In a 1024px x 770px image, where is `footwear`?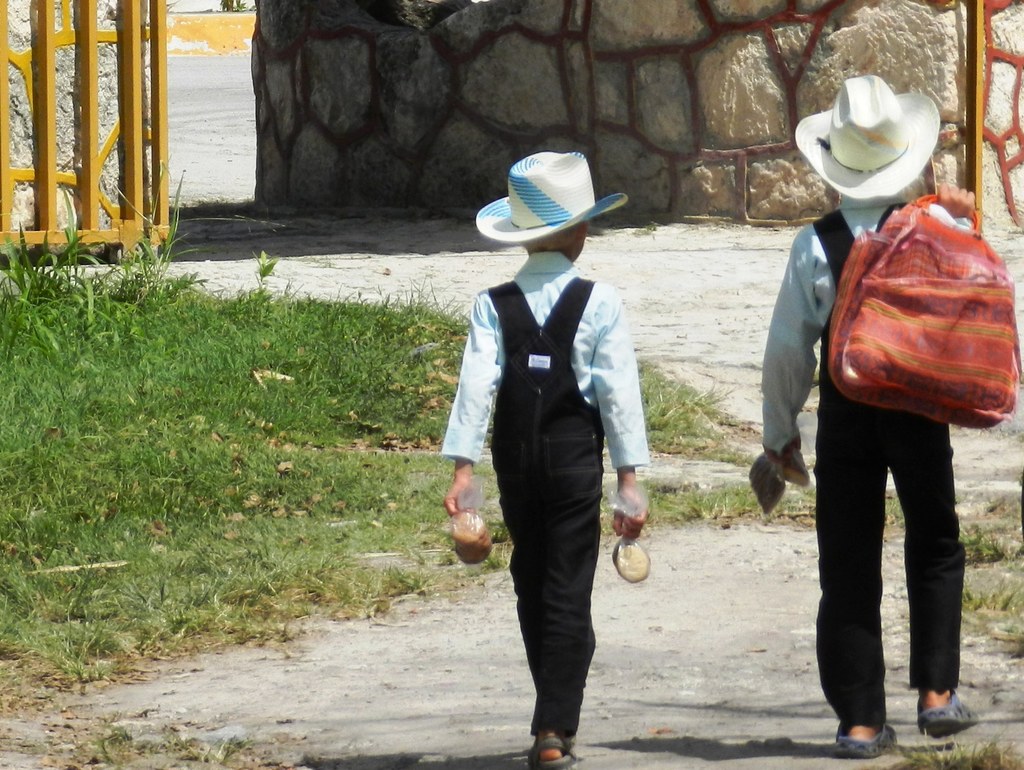
<box>927,658,991,750</box>.
